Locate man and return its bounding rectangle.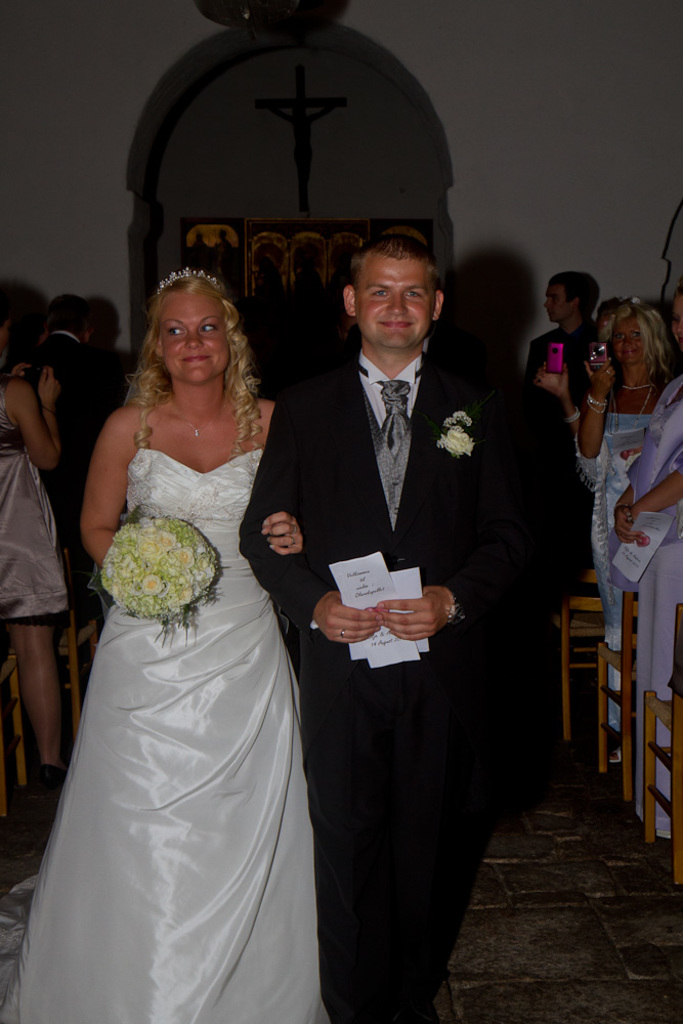
(16, 296, 116, 640).
